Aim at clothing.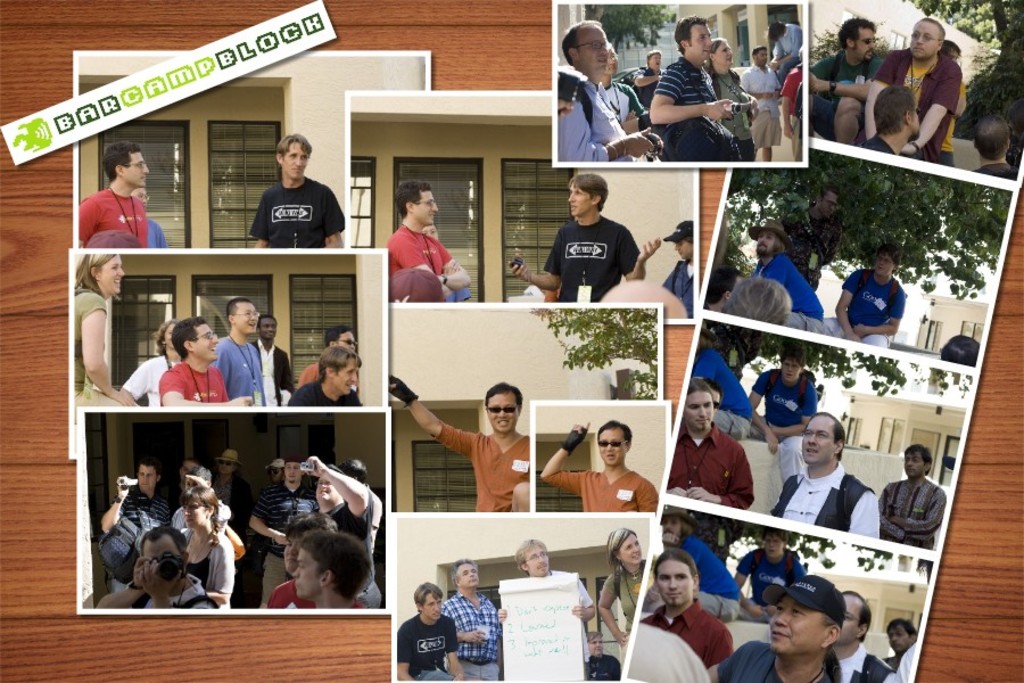
Aimed at [164, 367, 232, 410].
